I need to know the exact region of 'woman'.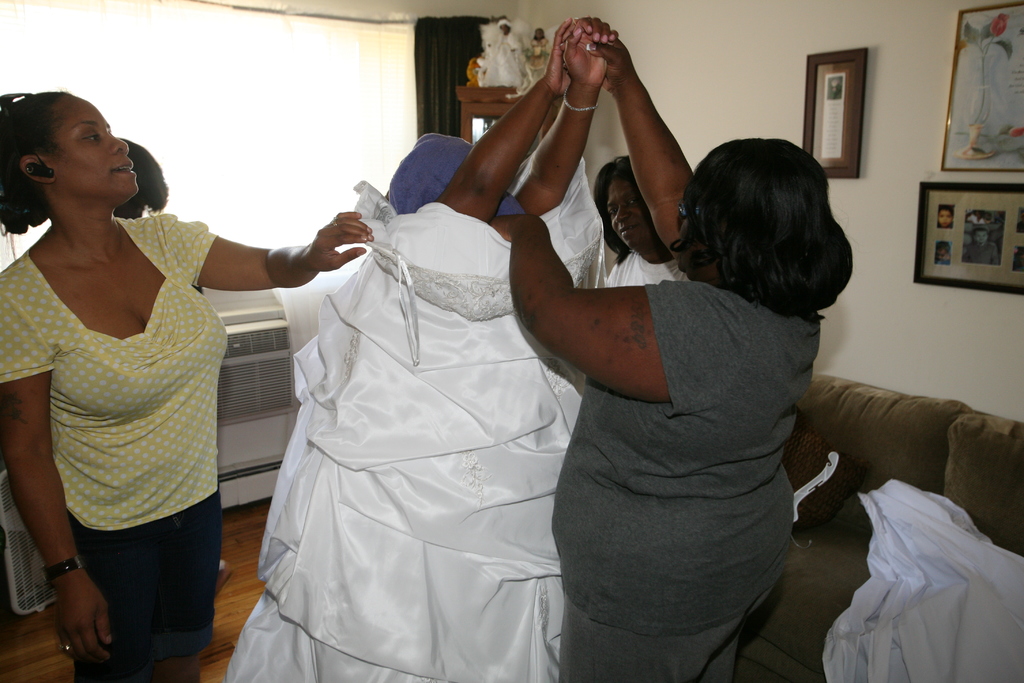
Region: 485 24 852 682.
